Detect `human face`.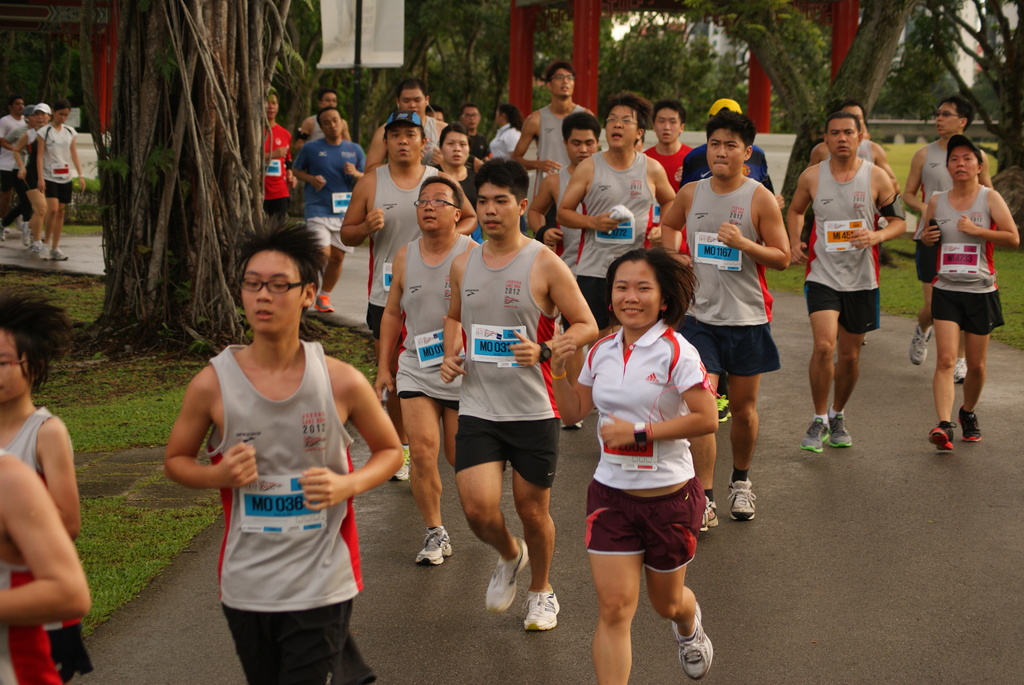
Detected at <bbox>325, 114, 341, 138</bbox>.
